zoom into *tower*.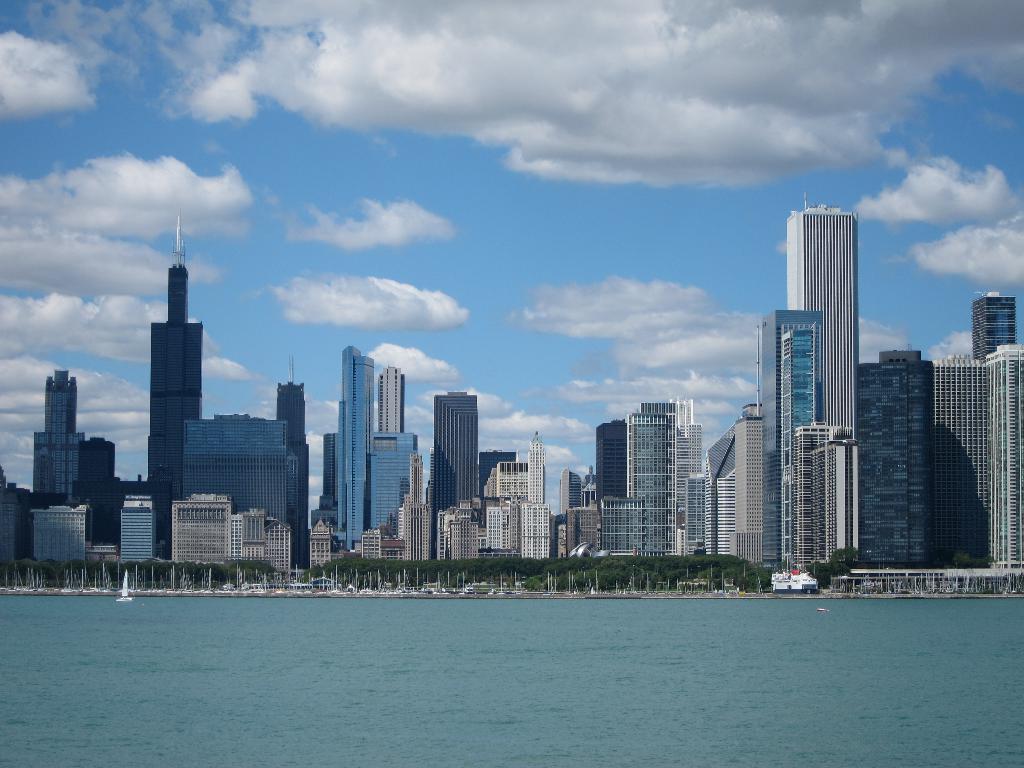
Zoom target: detection(556, 462, 582, 522).
